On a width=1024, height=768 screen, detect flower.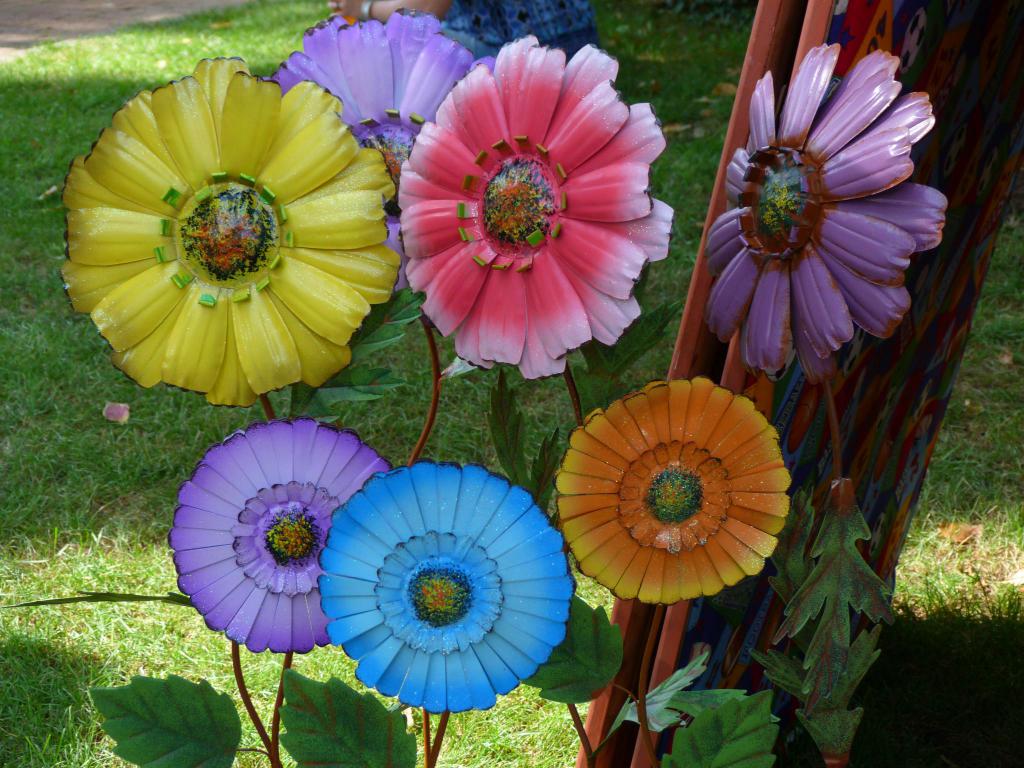
(701, 40, 949, 388).
